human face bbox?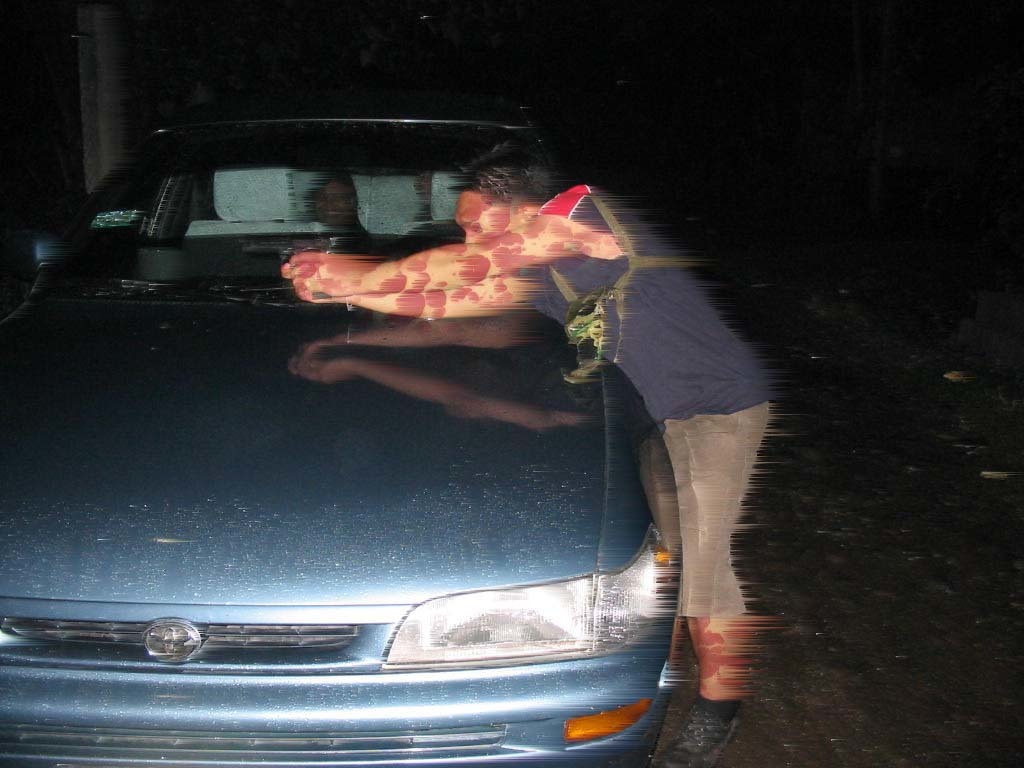
detection(457, 187, 518, 243)
